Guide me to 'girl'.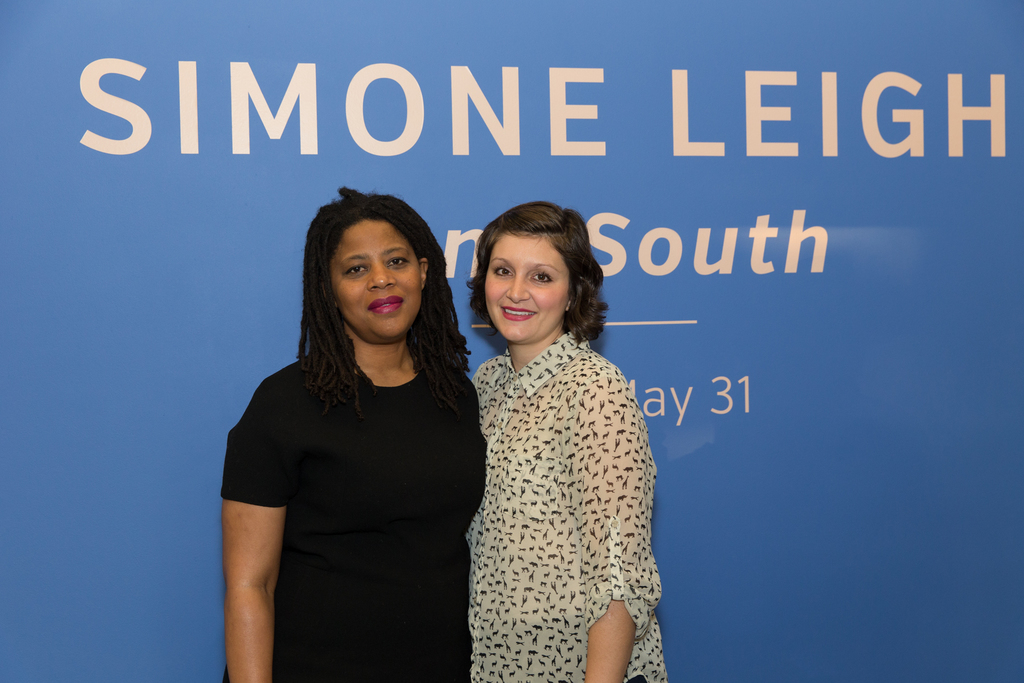
Guidance: bbox=(464, 201, 674, 682).
